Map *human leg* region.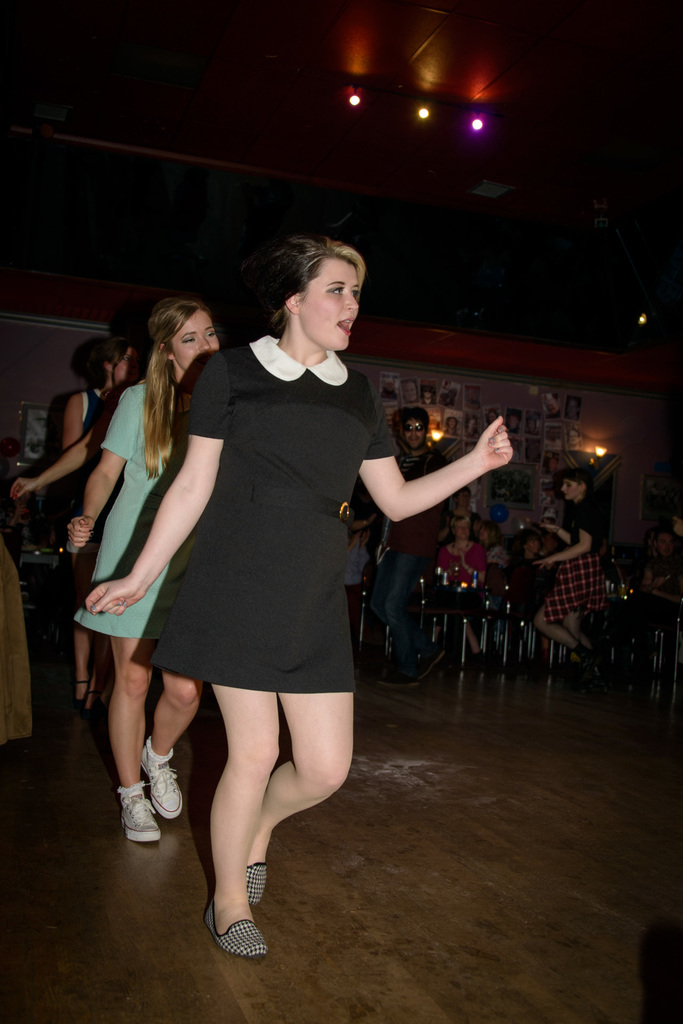
Mapped to {"left": 142, "top": 671, "right": 207, "bottom": 824}.
